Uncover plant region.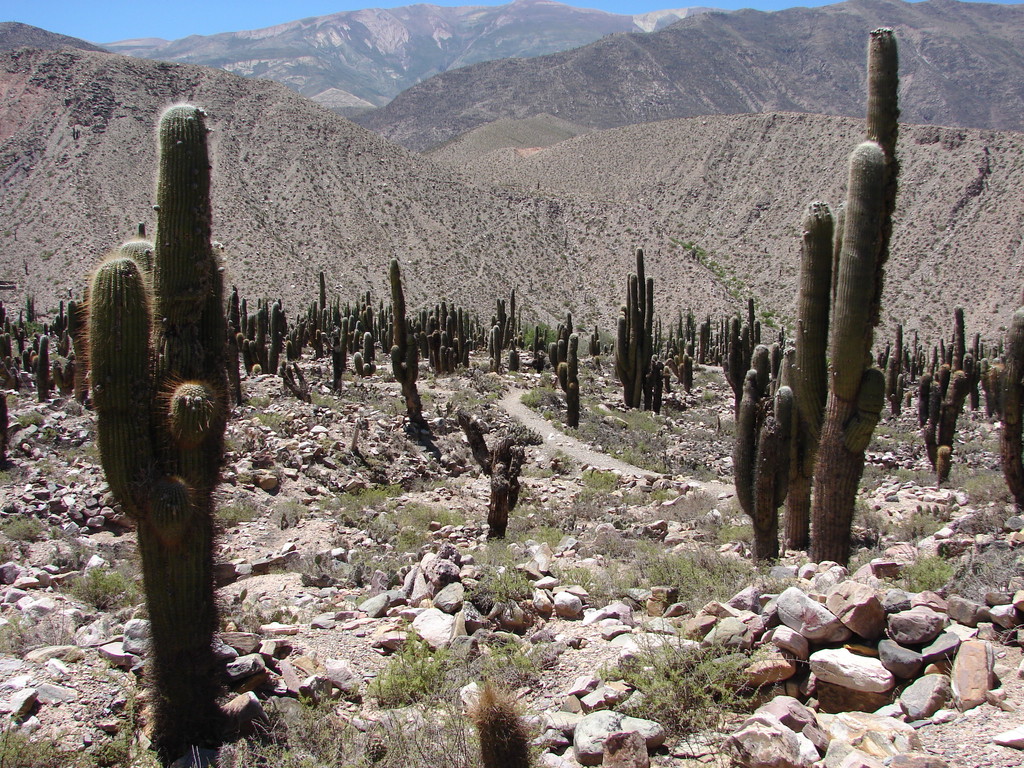
Uncovered: region(876, 549, 960, 593).
